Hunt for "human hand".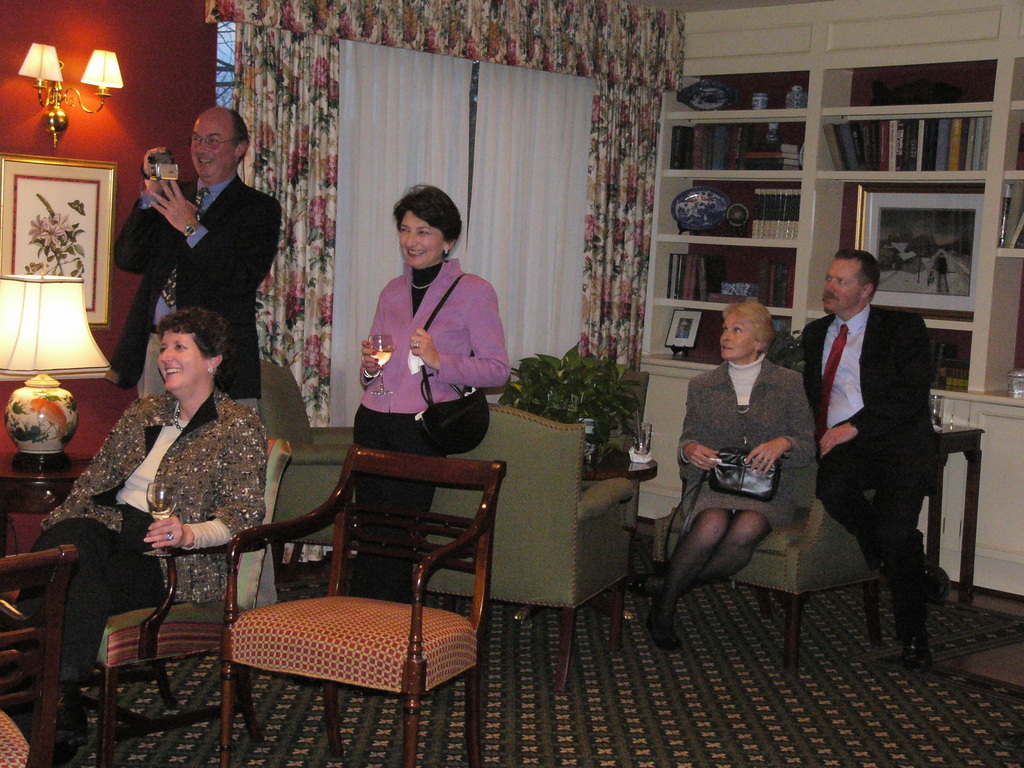
Hunted down at rect(142, 148, 174, 196).
